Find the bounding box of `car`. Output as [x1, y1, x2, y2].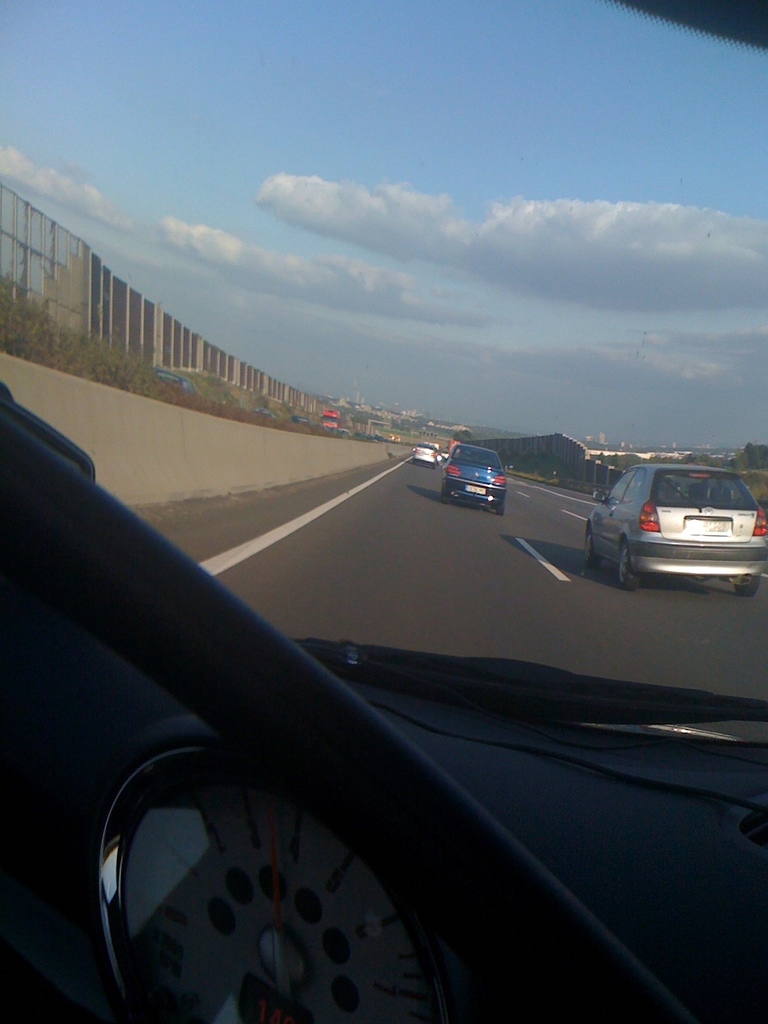
[577, 461, 767, 588].
